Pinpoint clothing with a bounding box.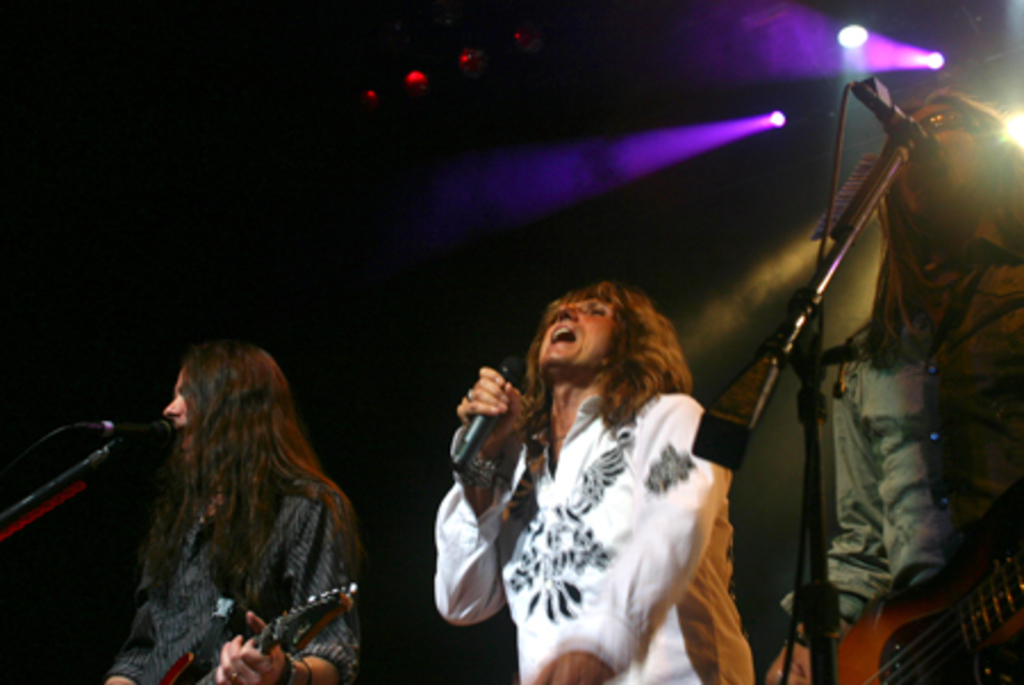
bbox=[833, 212, 1022, 635].
